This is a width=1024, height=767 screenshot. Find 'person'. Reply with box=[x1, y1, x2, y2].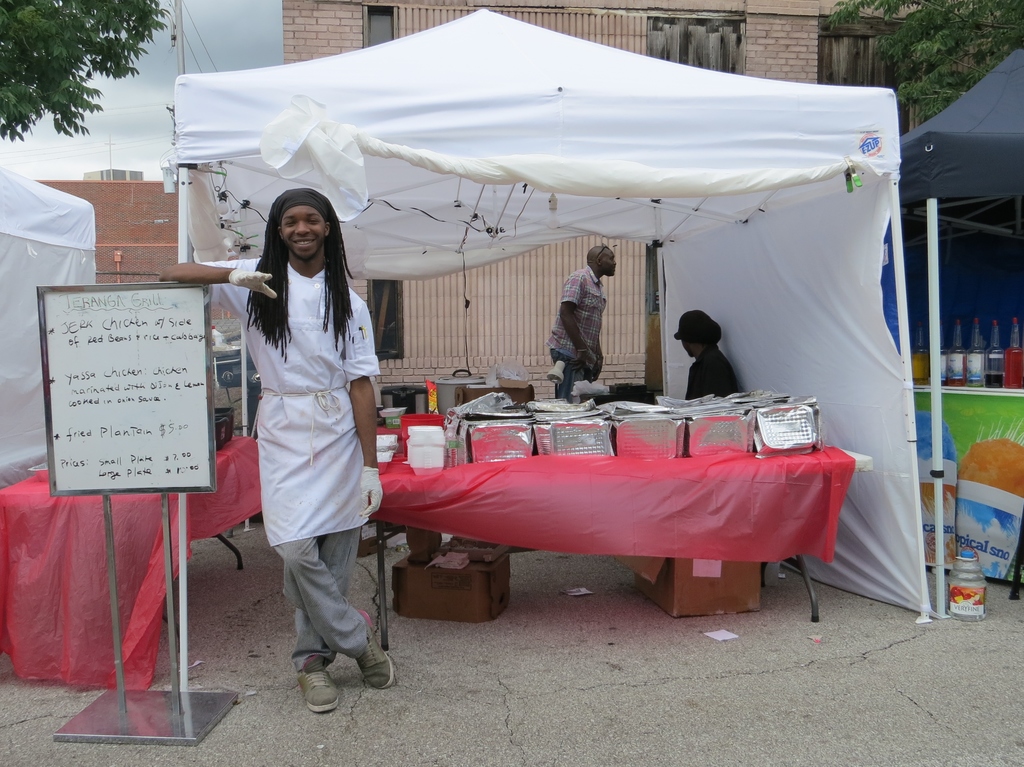
box=[547, 246, 615, 407].
